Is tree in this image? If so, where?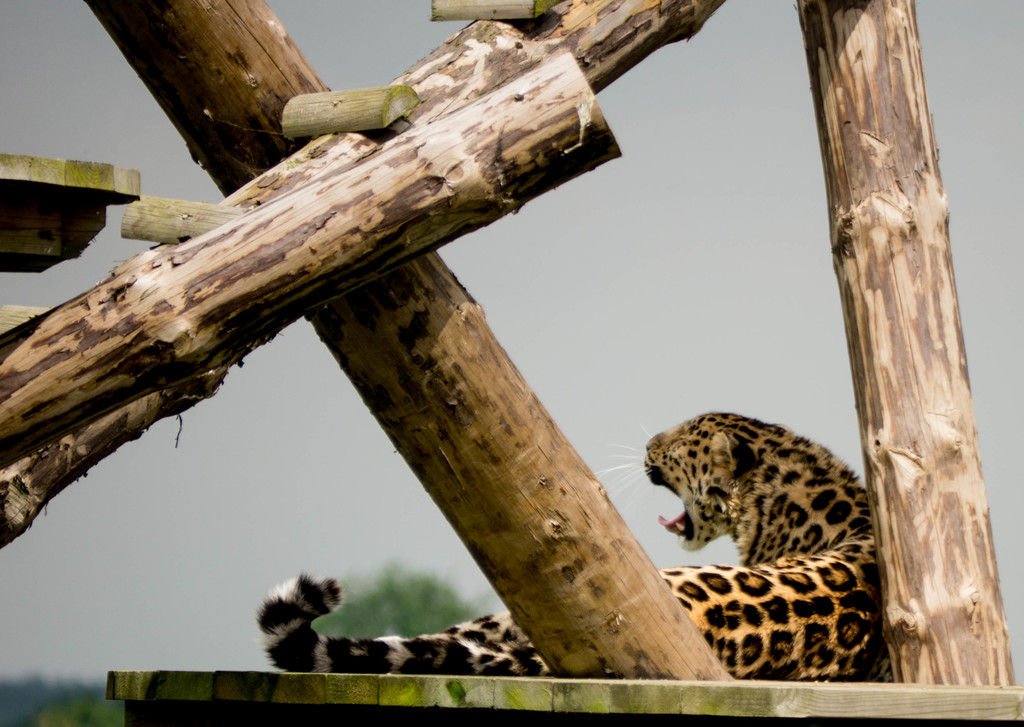
Yes, at 308/563/478/641.
